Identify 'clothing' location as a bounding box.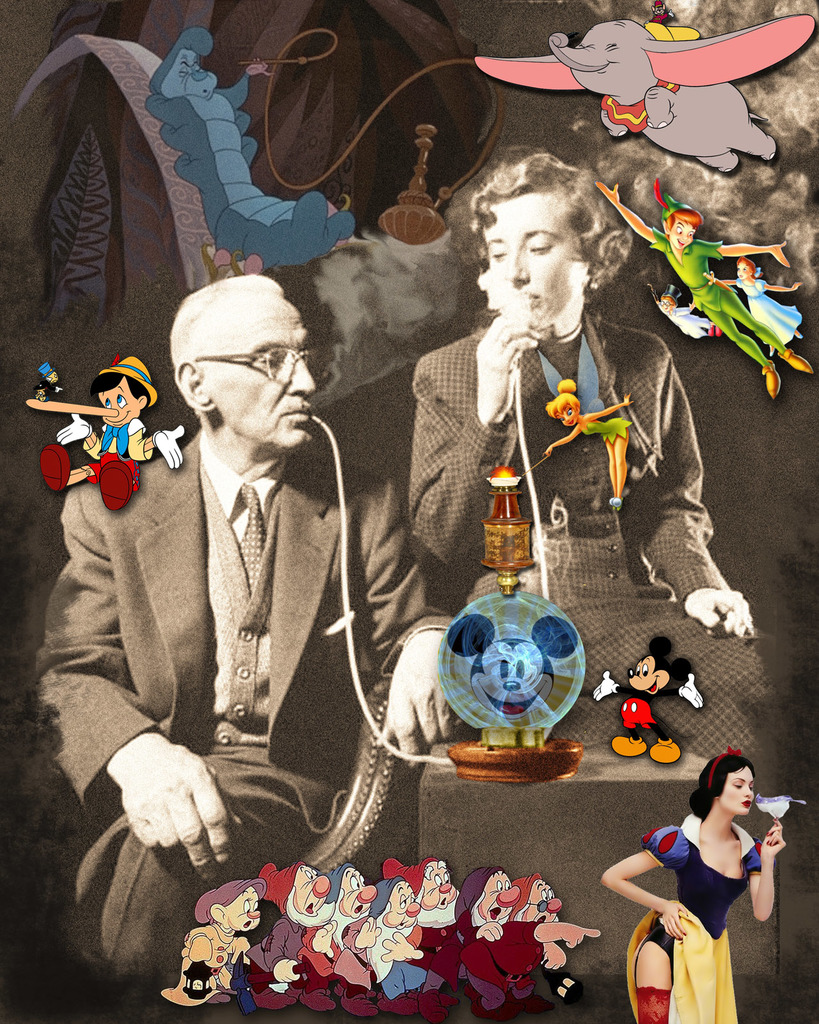
(72,409,154,491).
